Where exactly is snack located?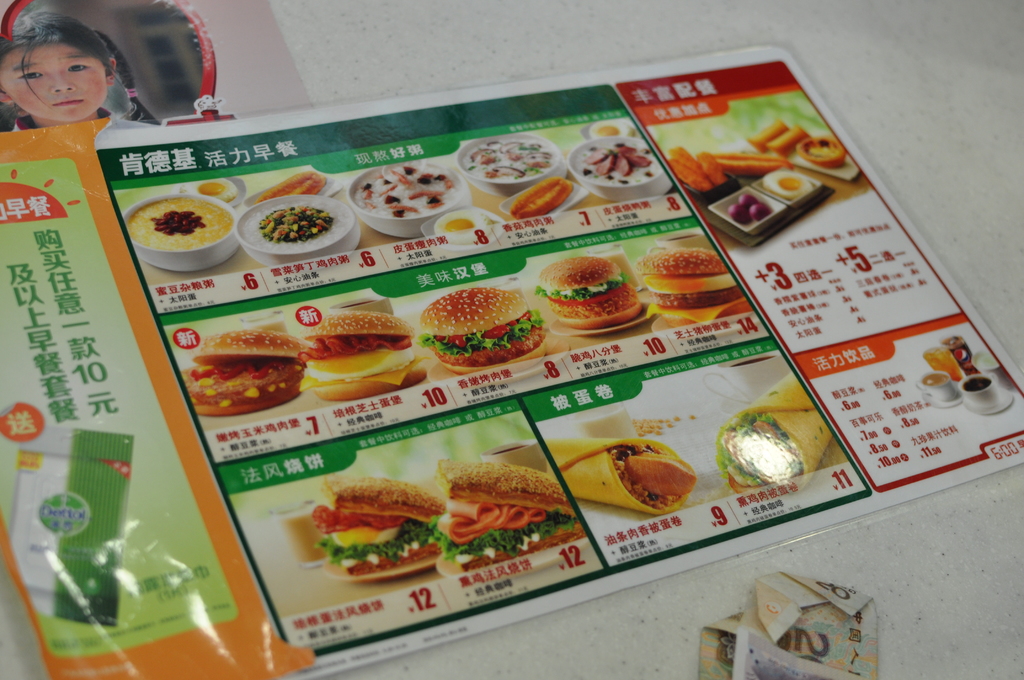
Its bounding box is [x1=246, y1=179, x2=339, y2=241].
